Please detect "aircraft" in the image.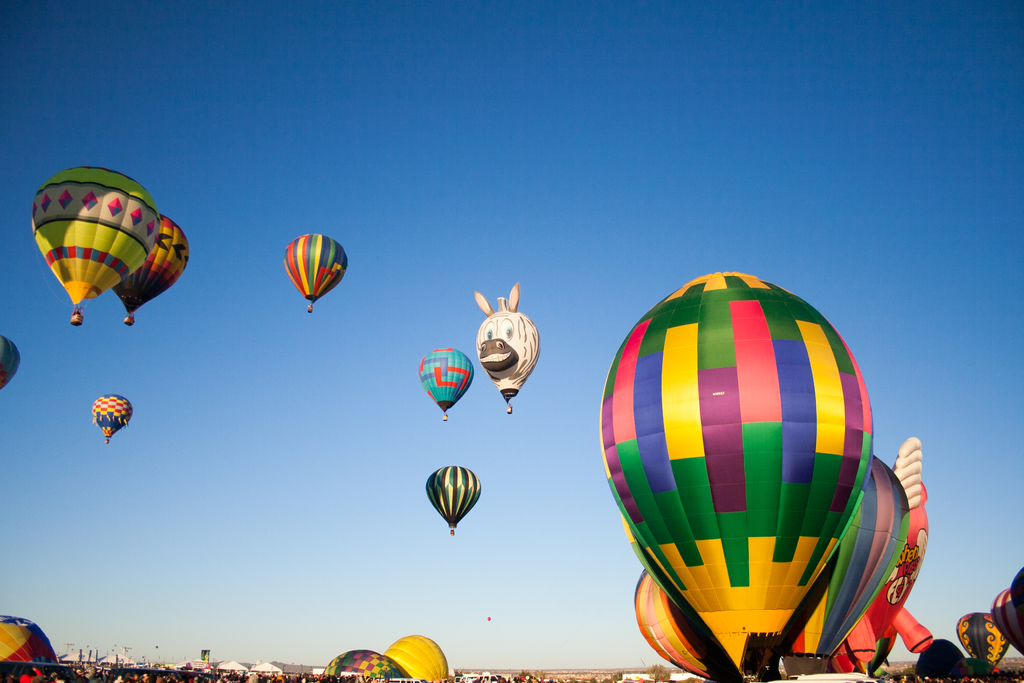
bbox(952, 613, 1006, 677).
